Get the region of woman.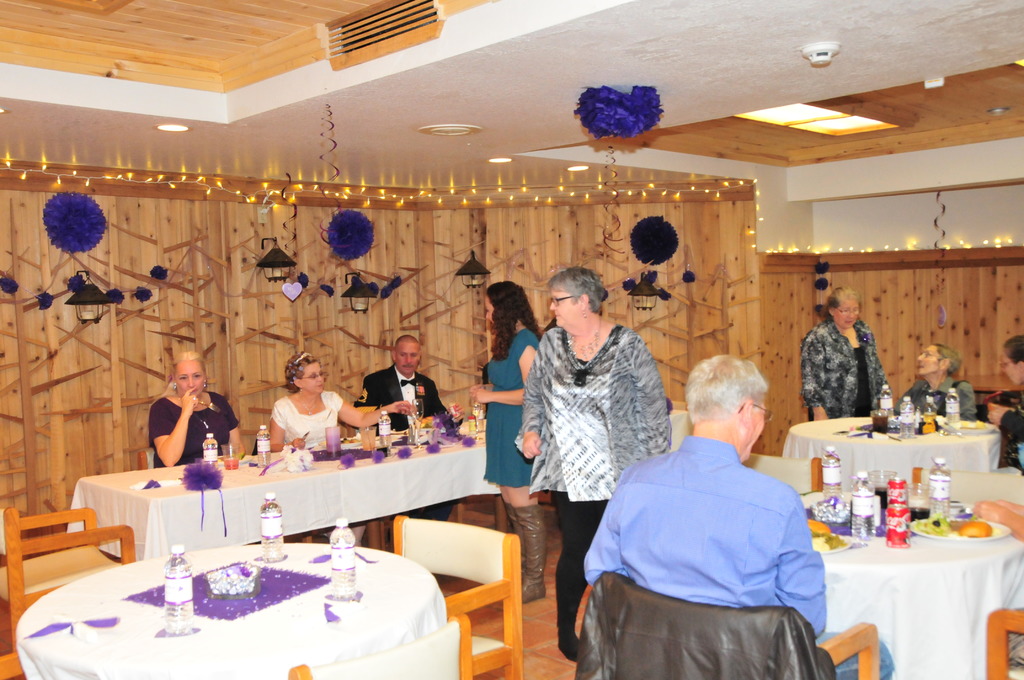
268, 347, 419, 549.
